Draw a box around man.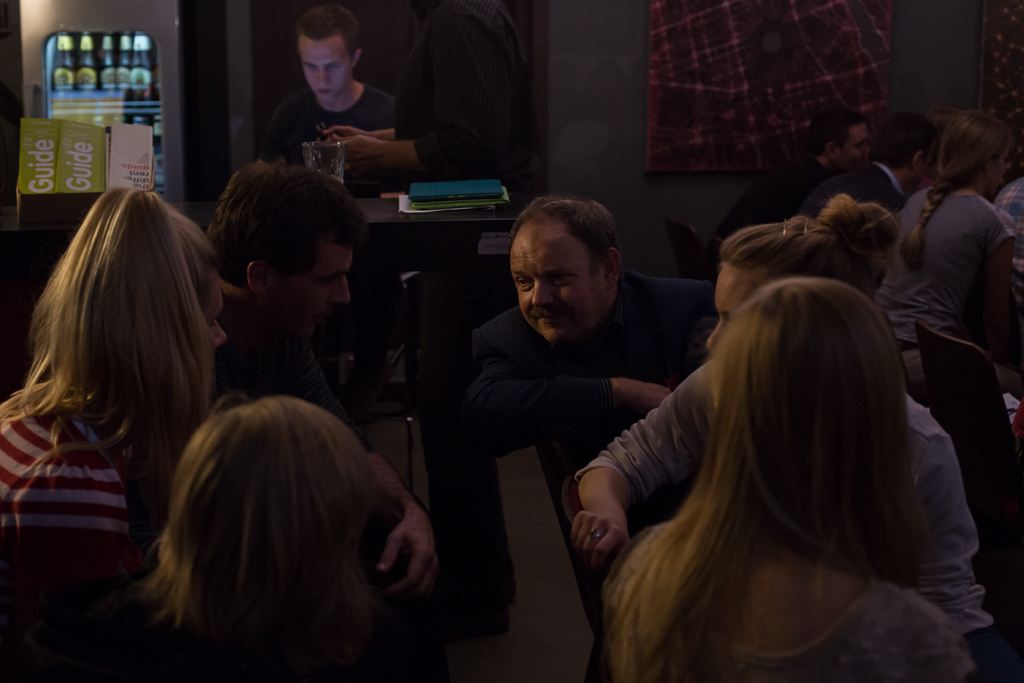
bbox=[453, 198, 718, 481].
